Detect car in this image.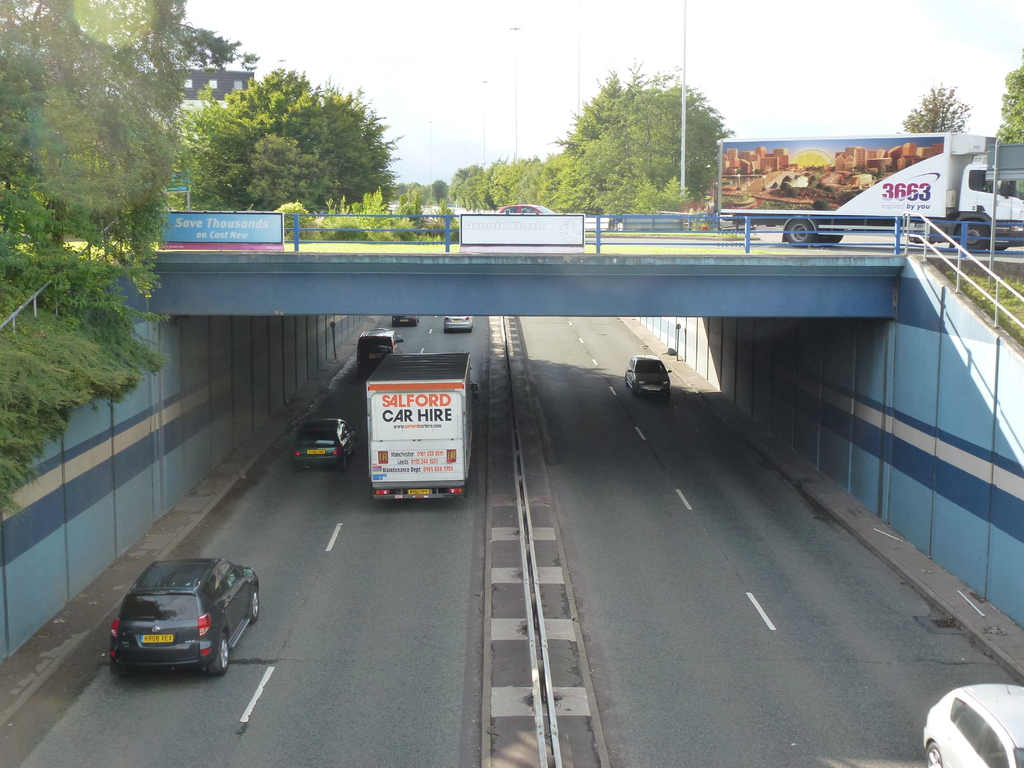
Detection: [920,685,1023,767].
